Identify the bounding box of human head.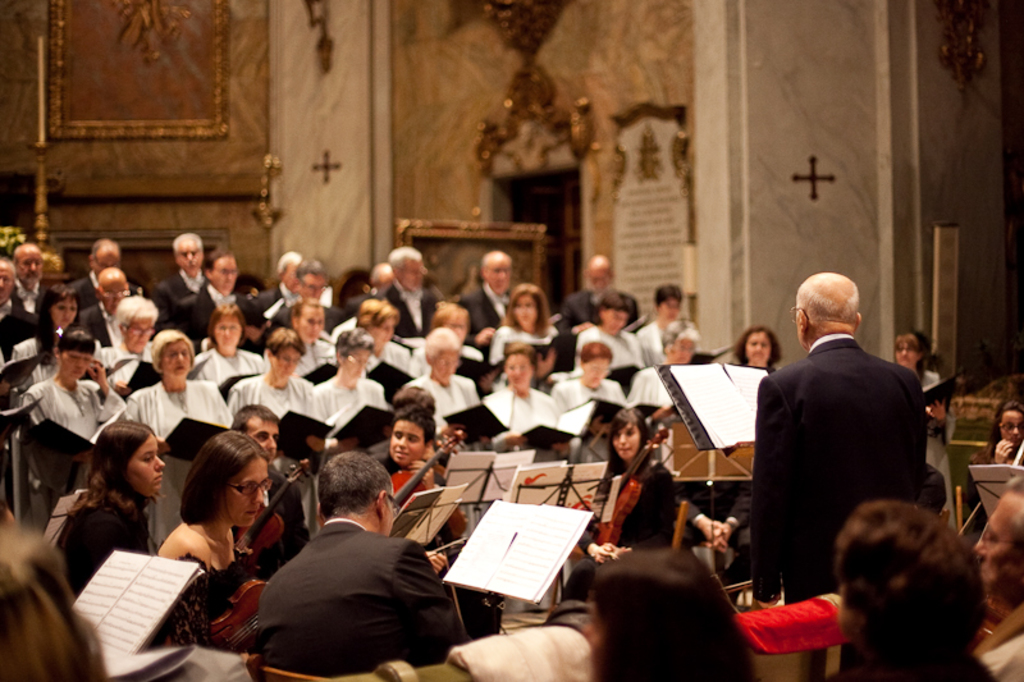
(left=297, top=264, right=324, bottom=301).
